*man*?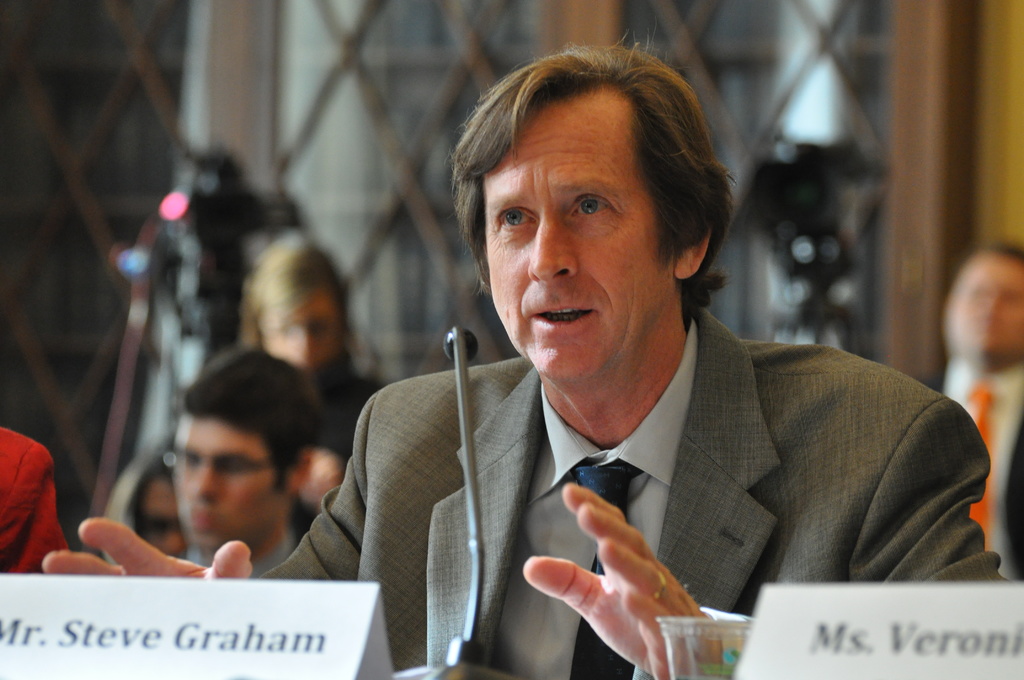
{"left": 246, "top": 60, "right": 978, "bottom": 644}
